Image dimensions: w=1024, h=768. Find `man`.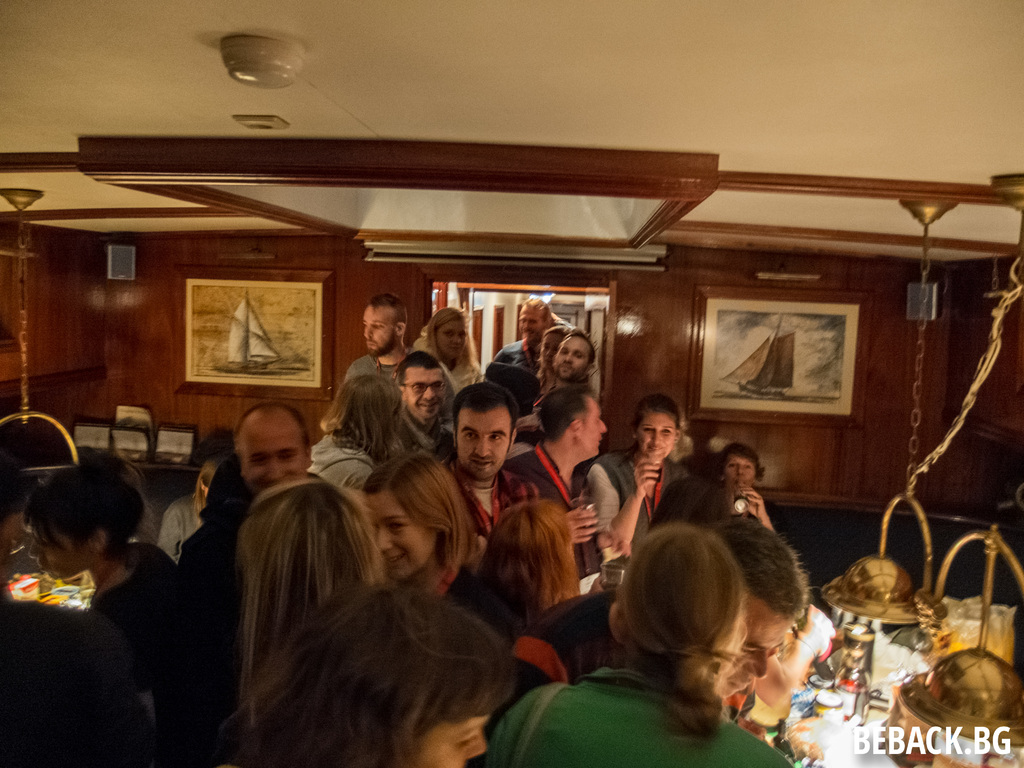
select_region(427, 372, 540, 569).
